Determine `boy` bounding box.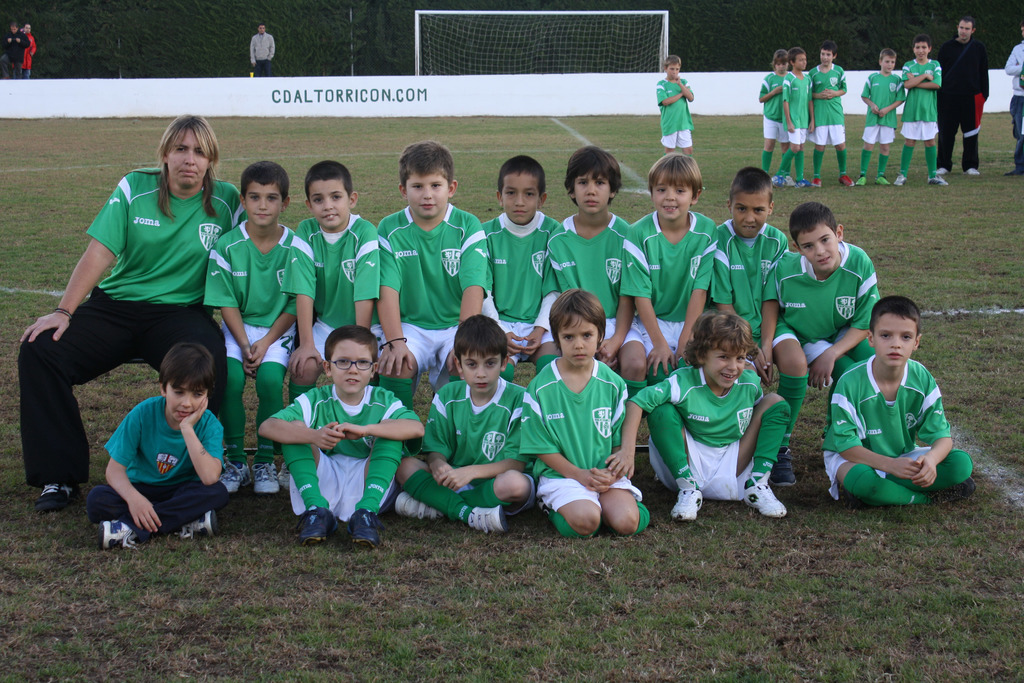
Determined: box(398, 317, 545, 523).
